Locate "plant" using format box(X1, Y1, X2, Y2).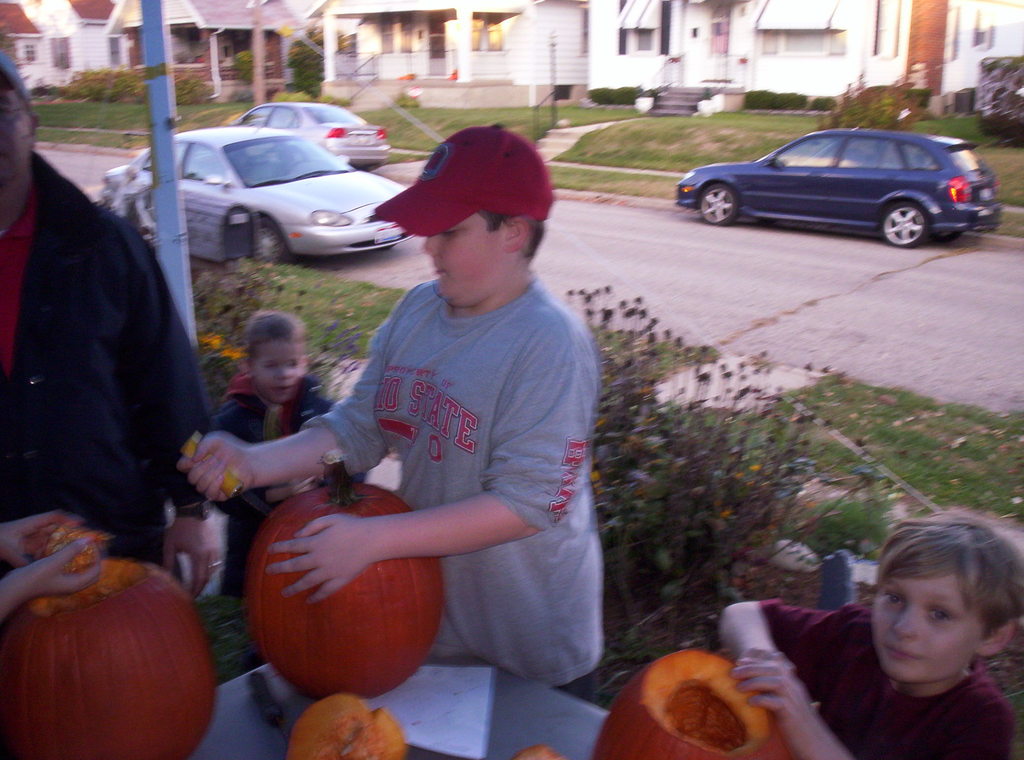
box(34, 99, 243, 154).
